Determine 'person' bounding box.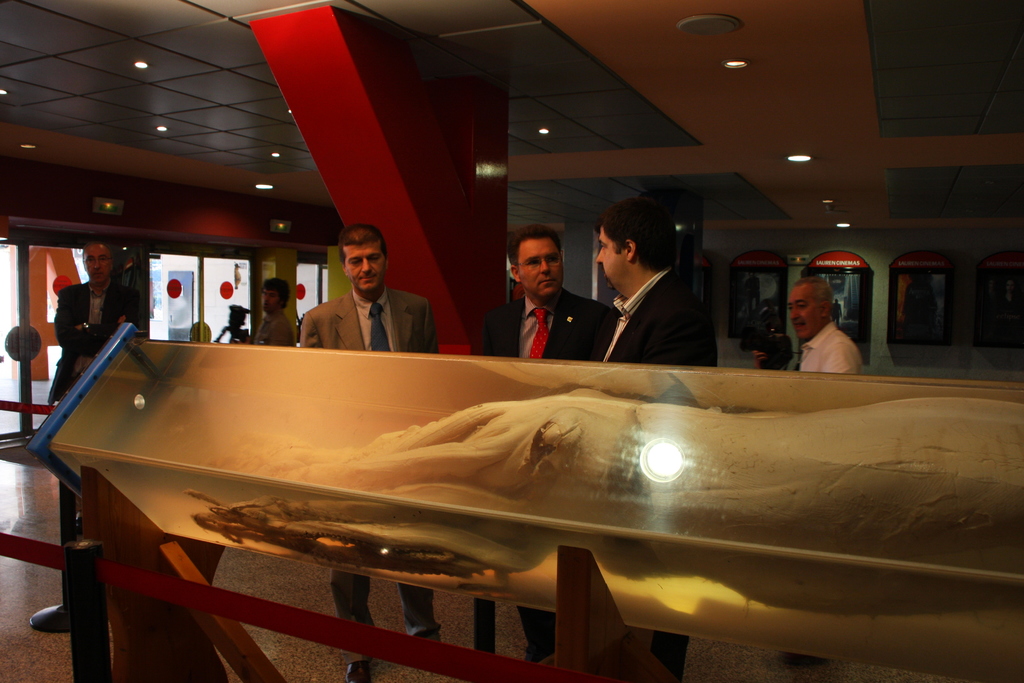
Determined: [489, 207, 612, 369].
